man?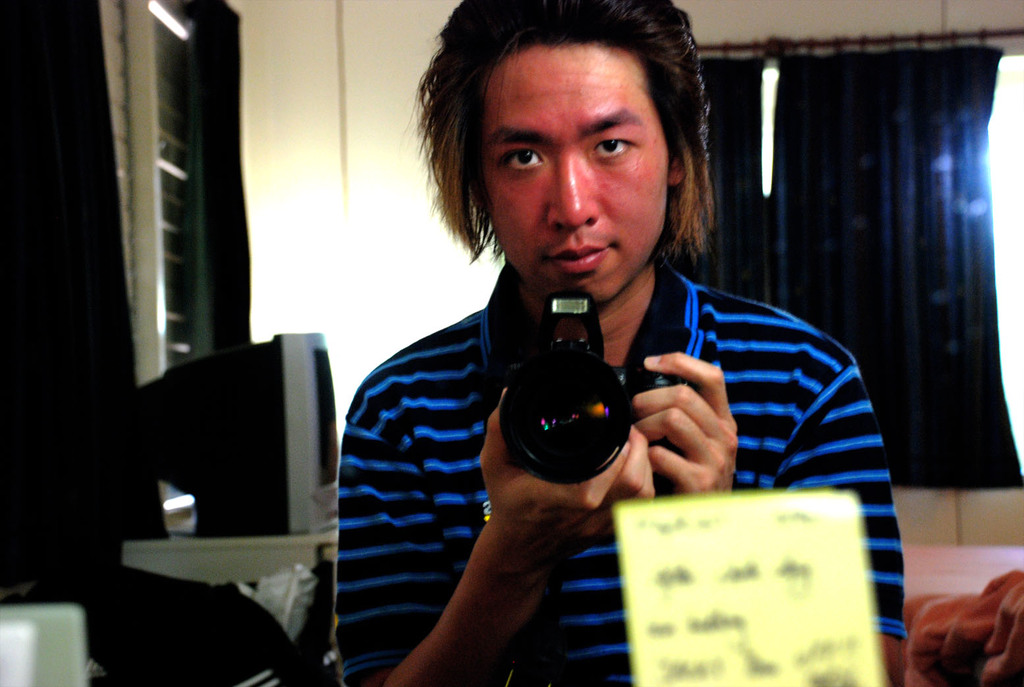
x1=331 y1=0 x2=903 y2=686
